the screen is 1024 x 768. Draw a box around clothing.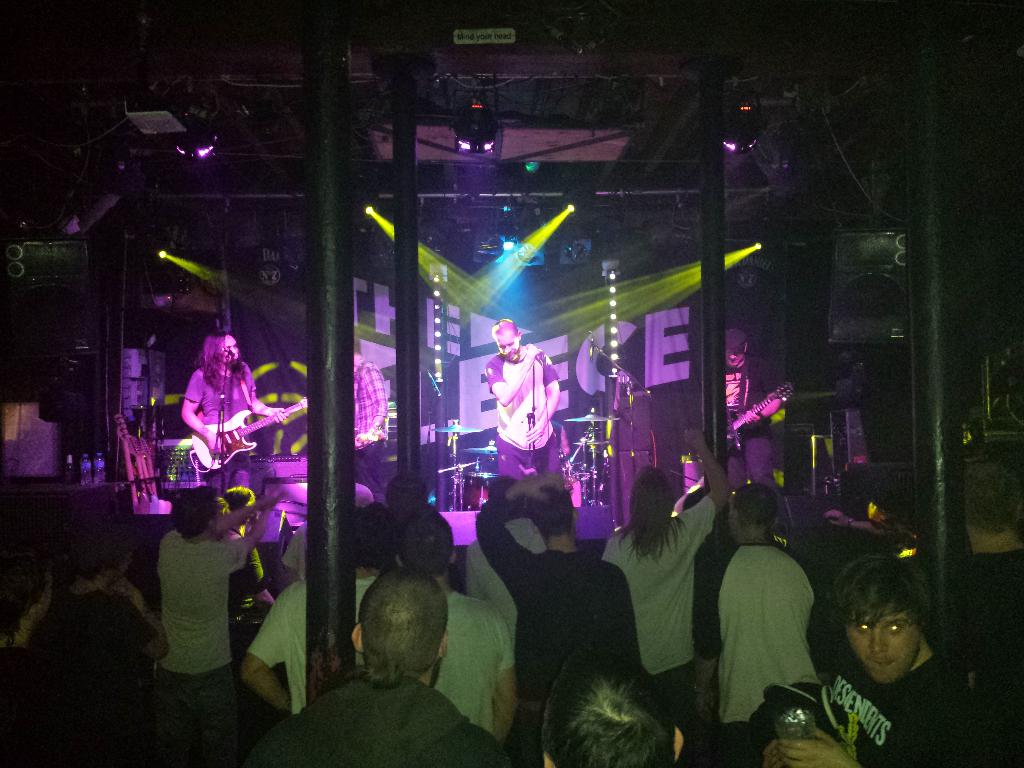
box=[705, 355, 784, 488].
